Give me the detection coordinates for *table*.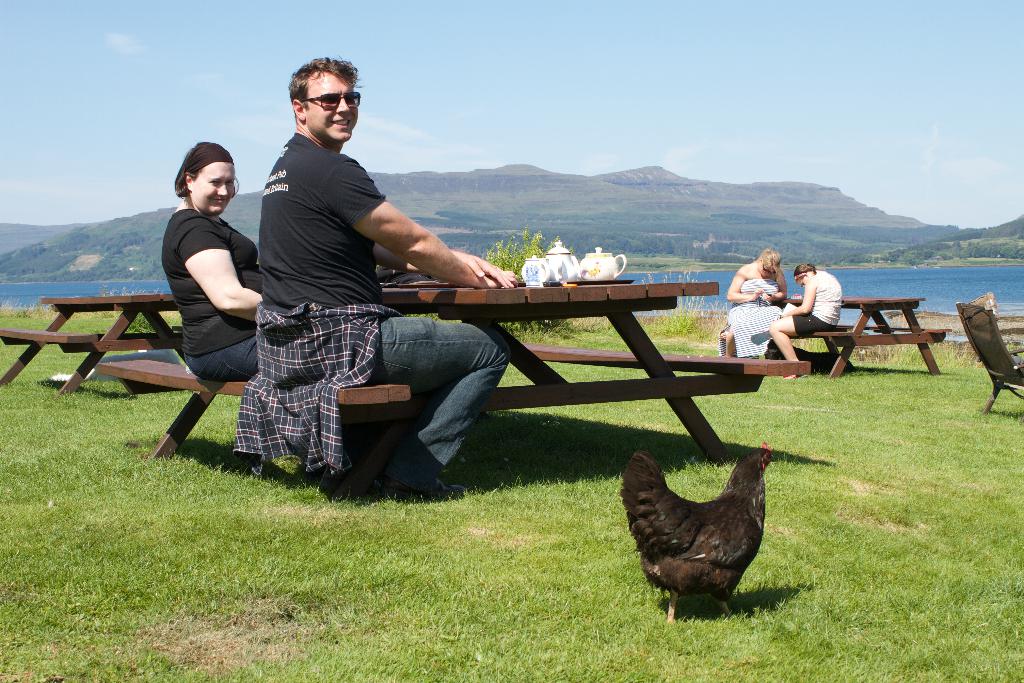
[721,291,950,391].
